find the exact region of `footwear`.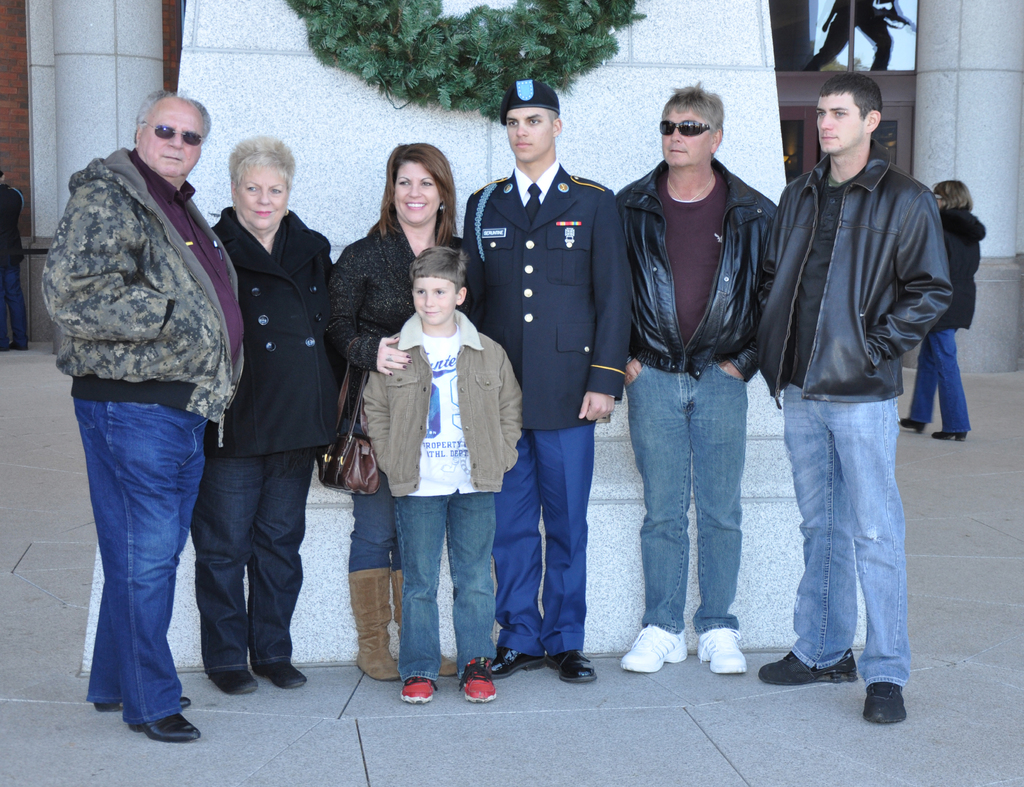
Exact region: [252,661,310,691].
